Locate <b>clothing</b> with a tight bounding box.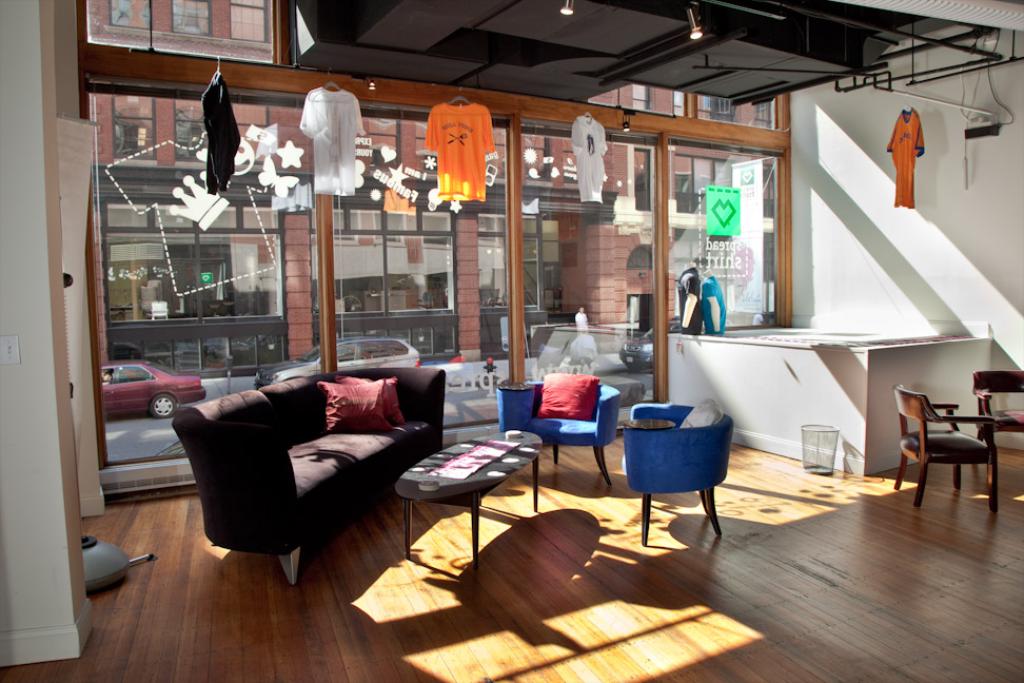
region(675, 262, 704, 334).
